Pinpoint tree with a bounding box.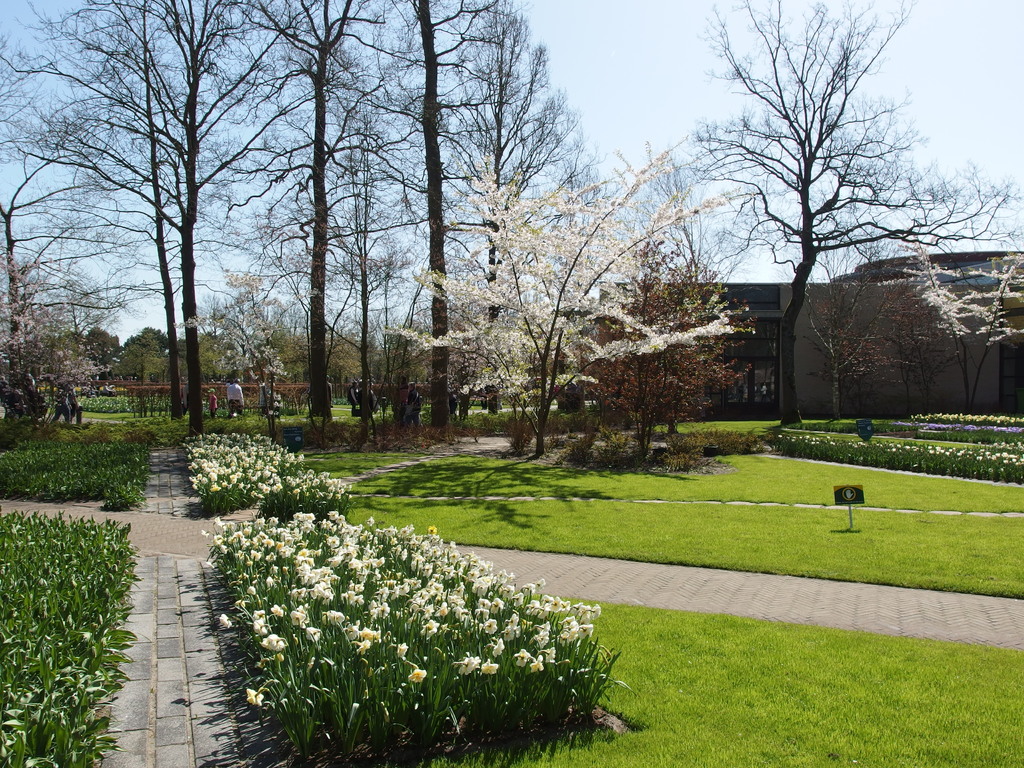
l=0, t=250, r=106, b=426.
